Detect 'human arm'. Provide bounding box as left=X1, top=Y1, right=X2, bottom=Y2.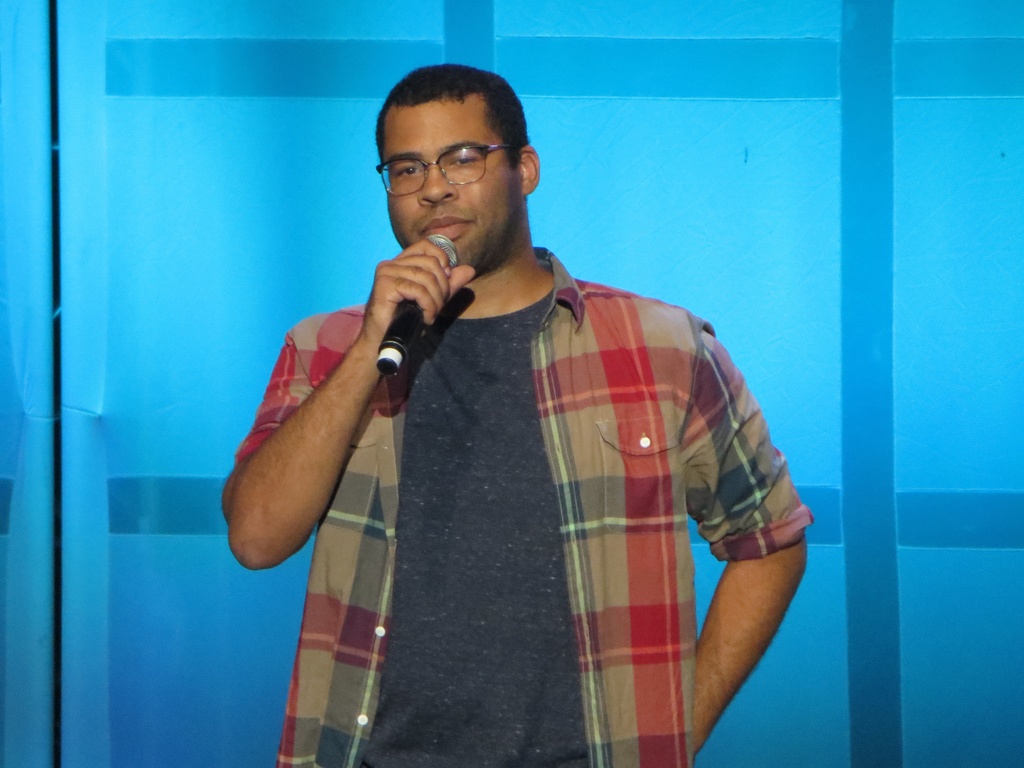
left=694, top=324, right=810, bottom=759.
